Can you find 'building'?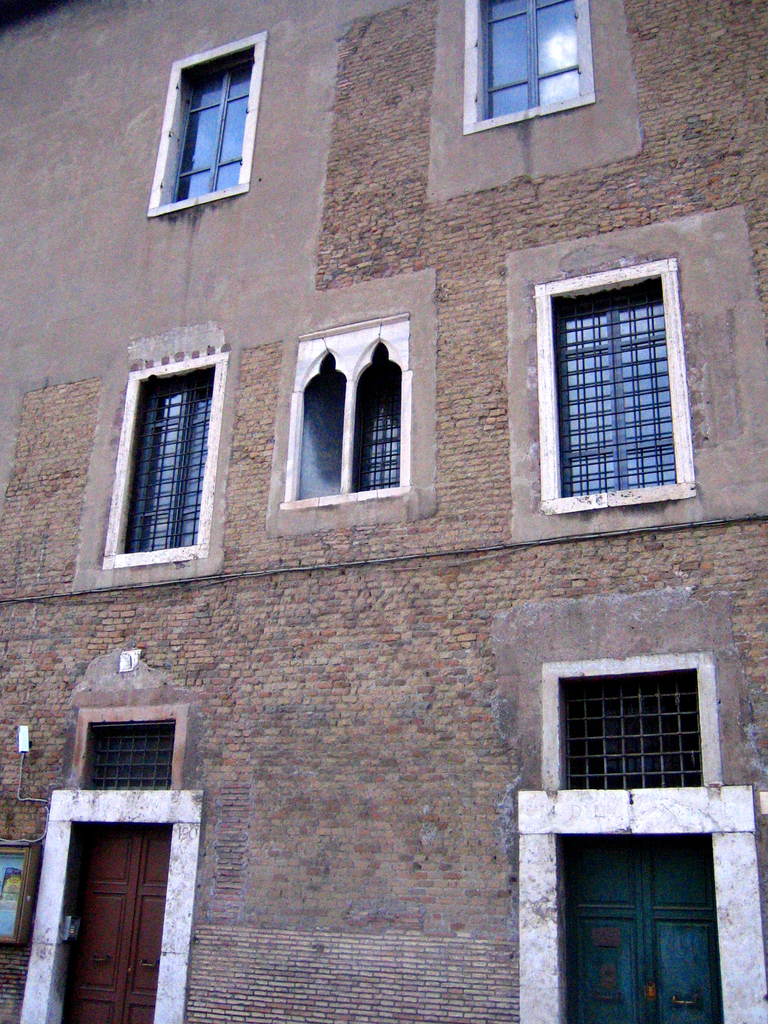
Yes, bounding box: 0, 0, 767, 1023.
